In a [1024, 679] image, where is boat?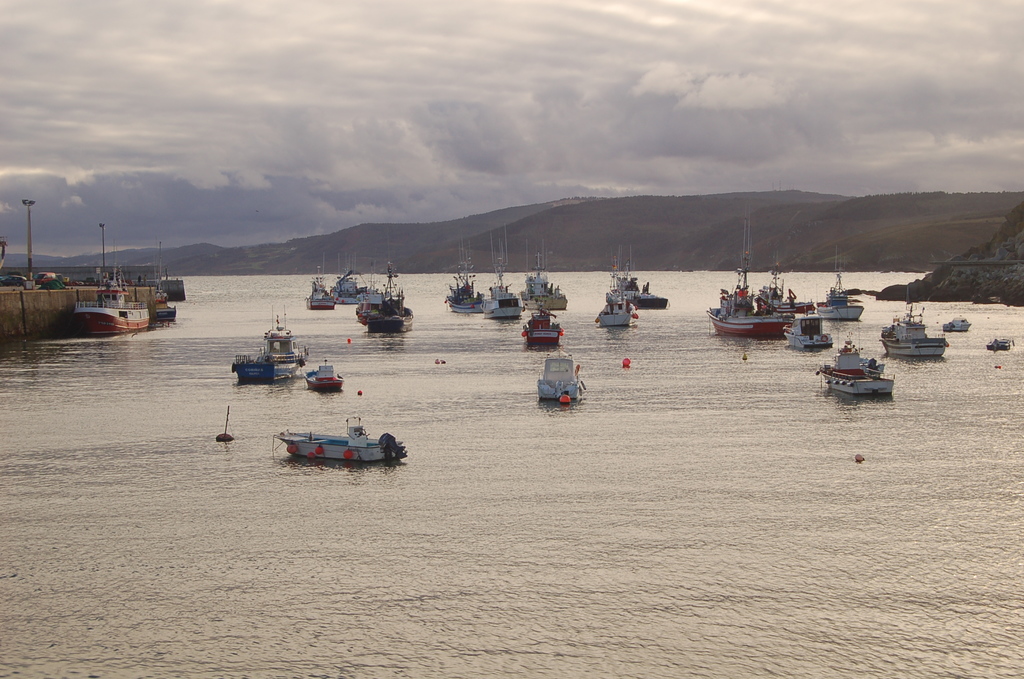
crop(779, 289, 834, 354).
